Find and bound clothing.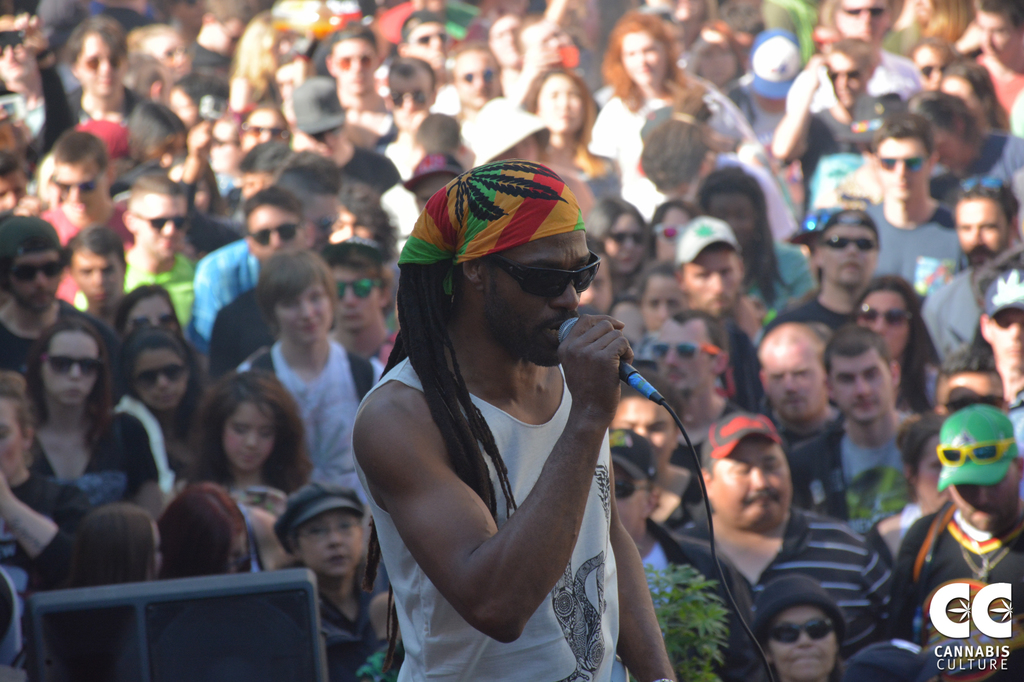
Bound: <box>337,146,408,194</box>.
